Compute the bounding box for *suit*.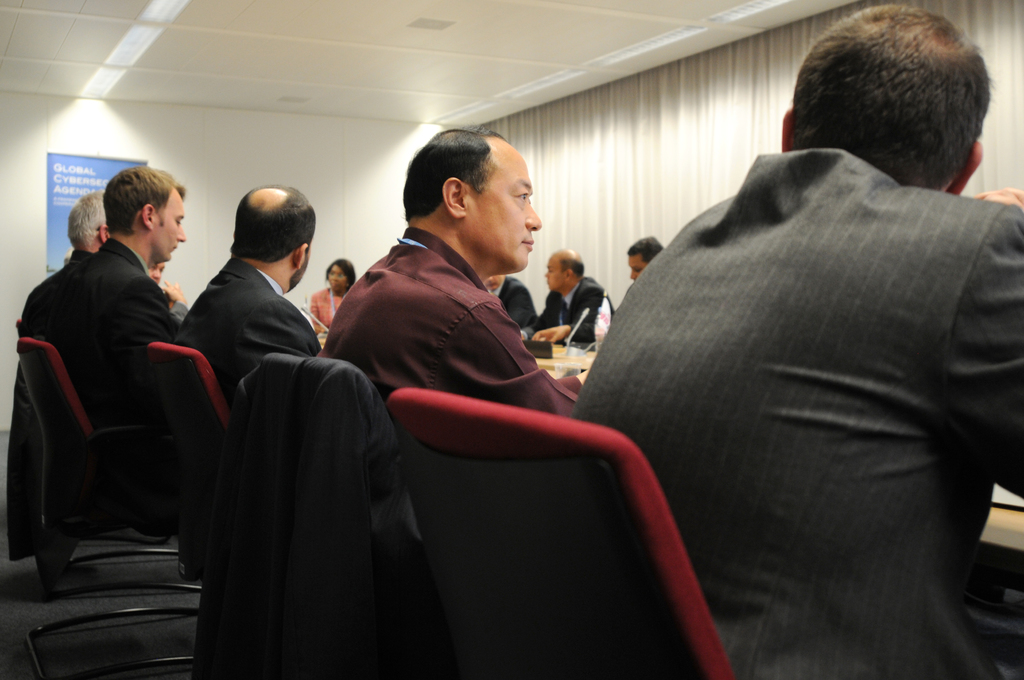
select_region(568, 145, 1023, 679).
